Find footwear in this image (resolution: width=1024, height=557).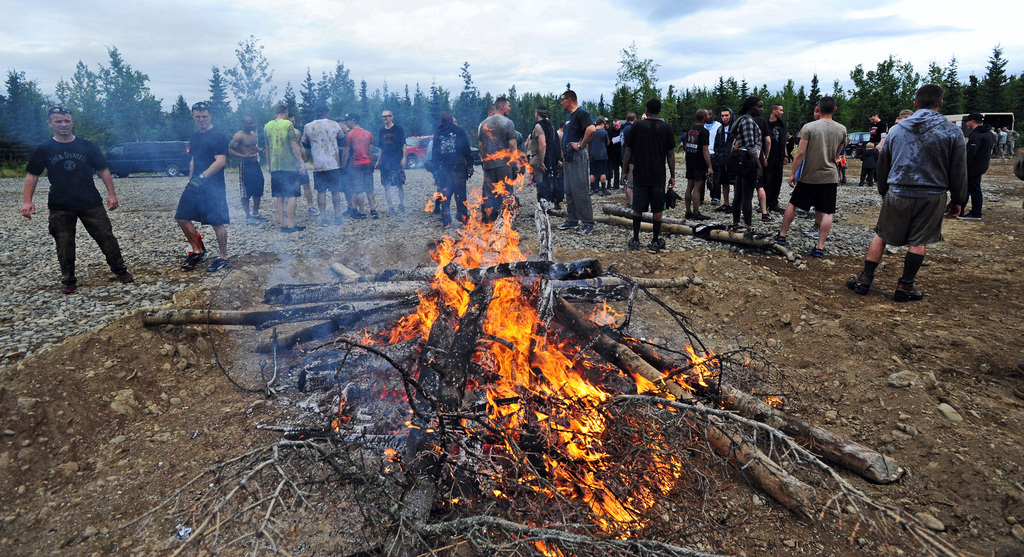
(x1=276, y1=227, x2=286, y2=235).
